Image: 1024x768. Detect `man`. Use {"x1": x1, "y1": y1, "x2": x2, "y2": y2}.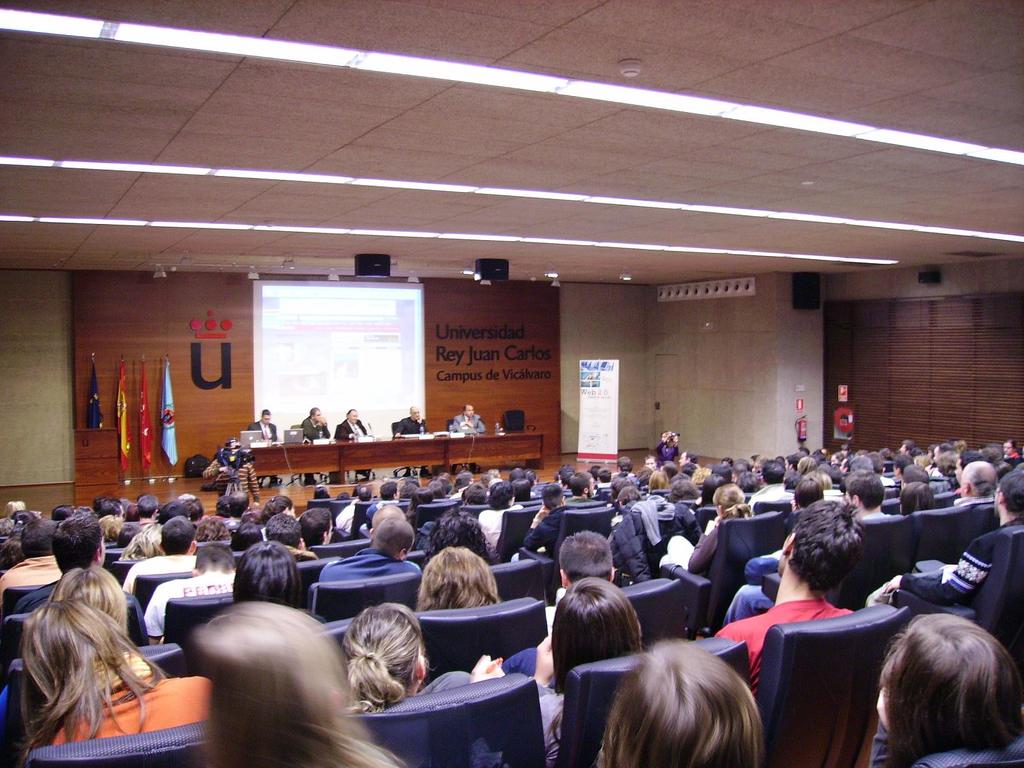
{"x1": 381, "y1": 480, "x2": 399, "y2": 511}.
